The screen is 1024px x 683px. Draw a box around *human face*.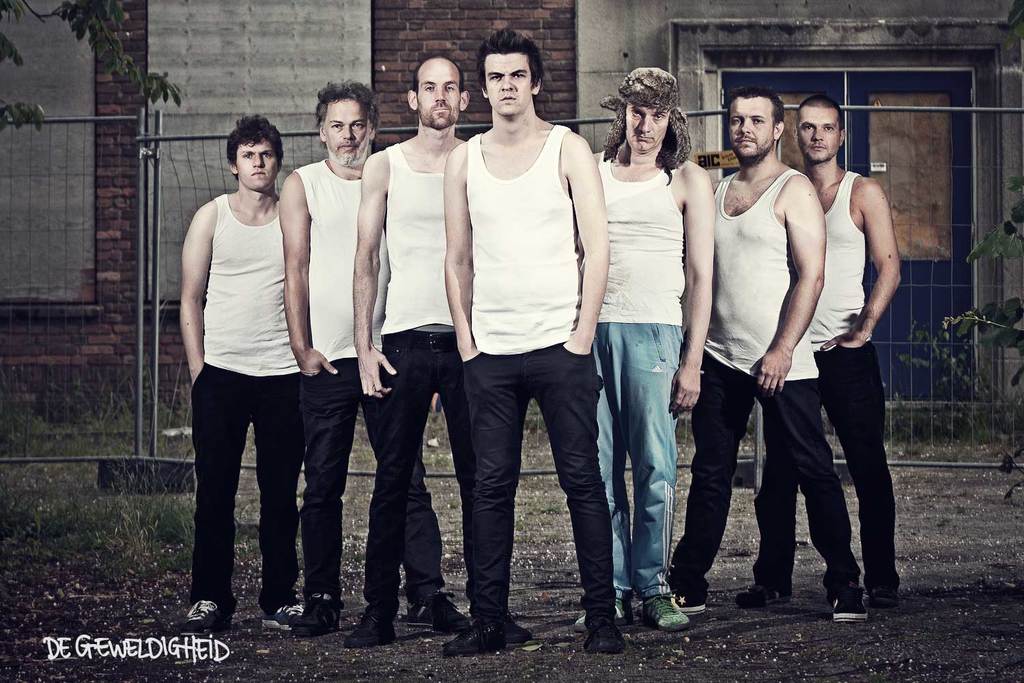
l=799, t=106, r=841, b=163.
